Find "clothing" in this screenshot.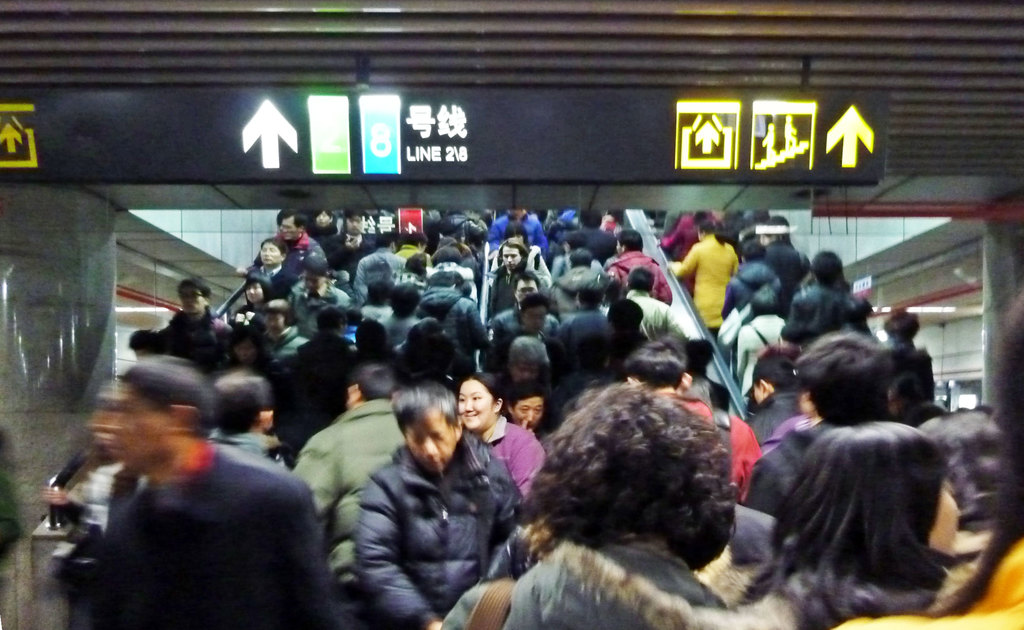
The bounding box for "clothing" is l=758, t=391, r=803, b=435.
